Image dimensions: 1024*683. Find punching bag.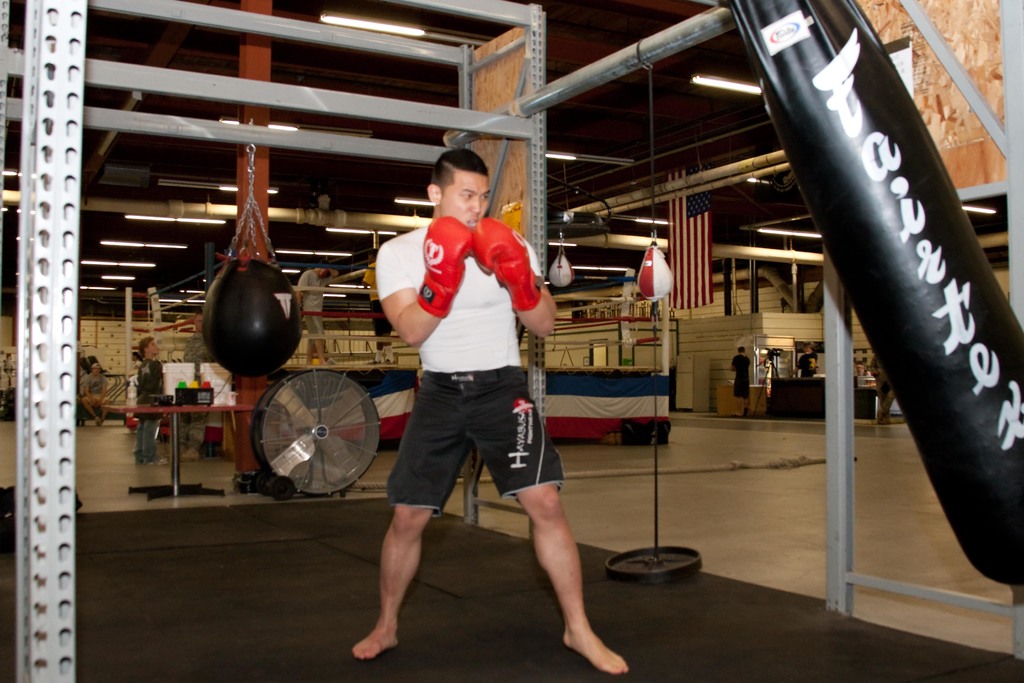
[x1=634, y1=242, x2=671, y2=303].
